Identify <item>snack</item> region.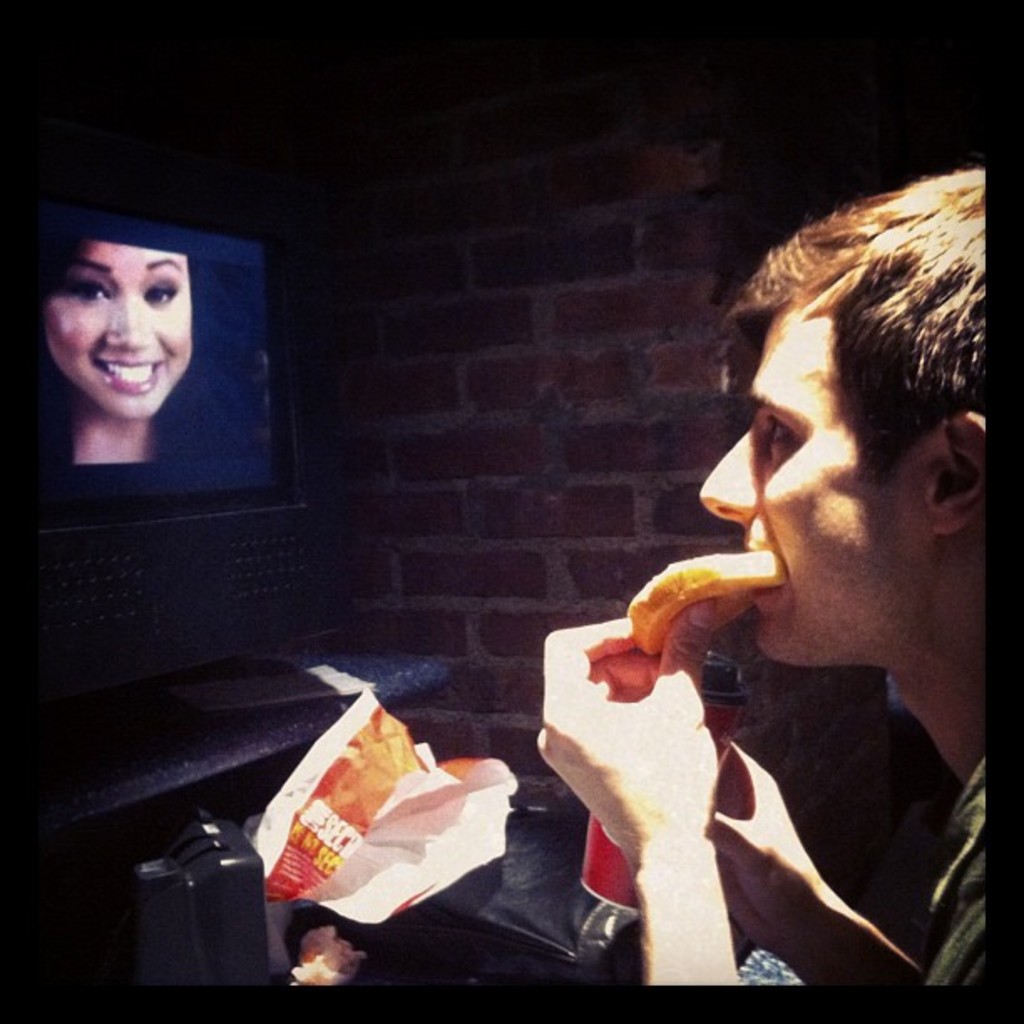
Region: (x1=621, y1=544, x2=786, y2=661).
